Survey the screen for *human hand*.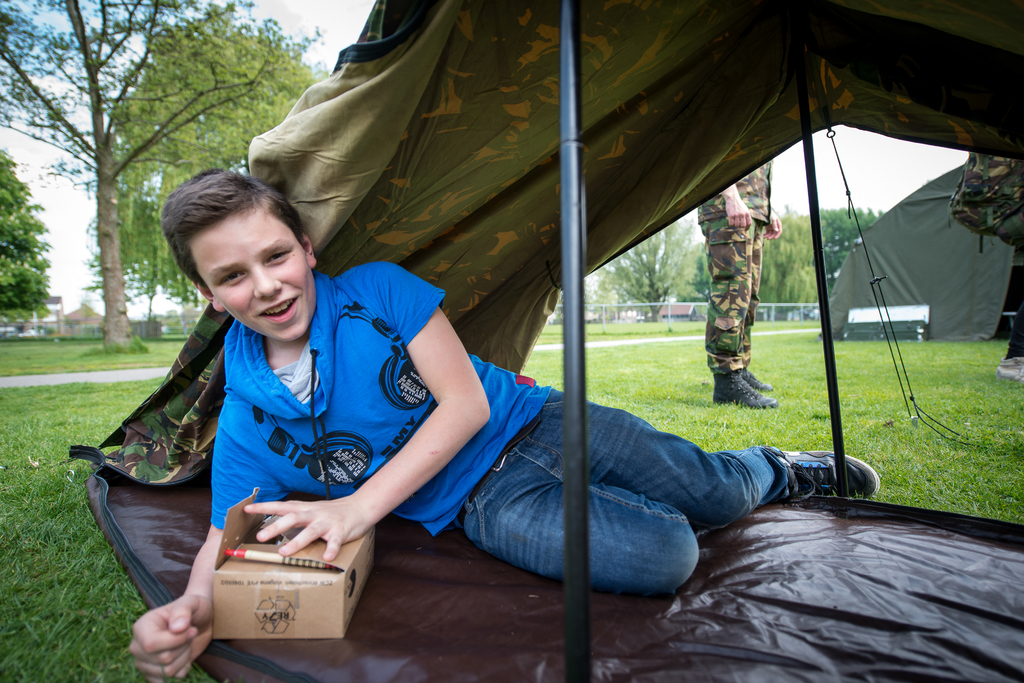
Survey found: 242 501 366 565.
